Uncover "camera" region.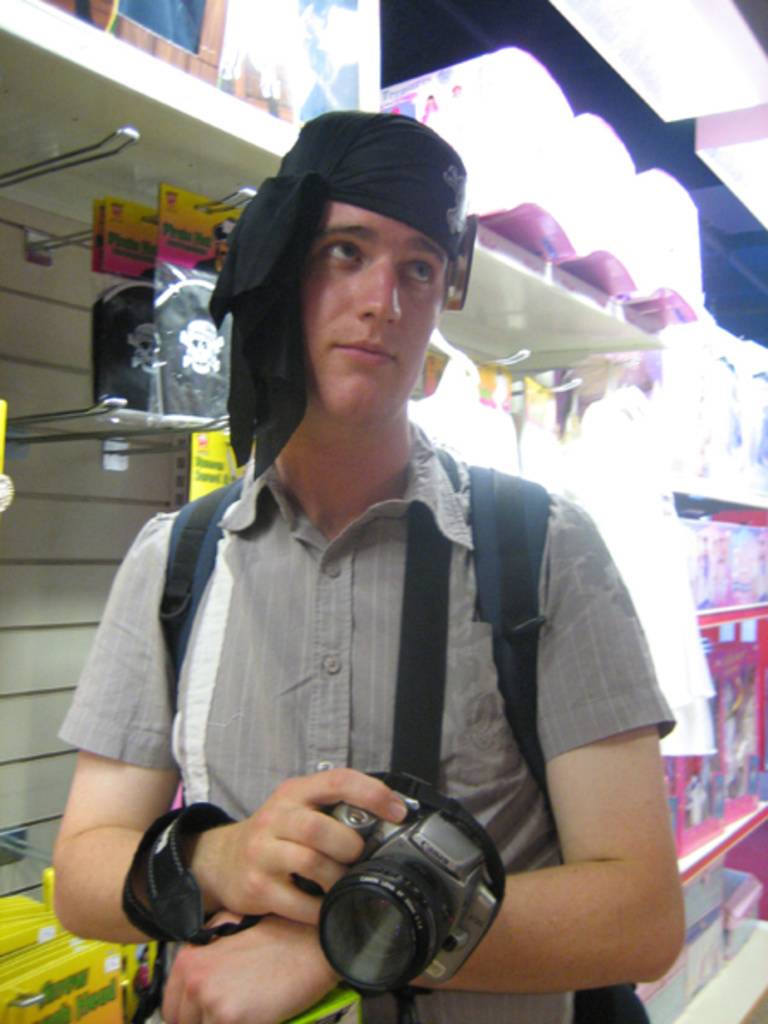
Uncovered: box=[277, 768, 509, 995].
